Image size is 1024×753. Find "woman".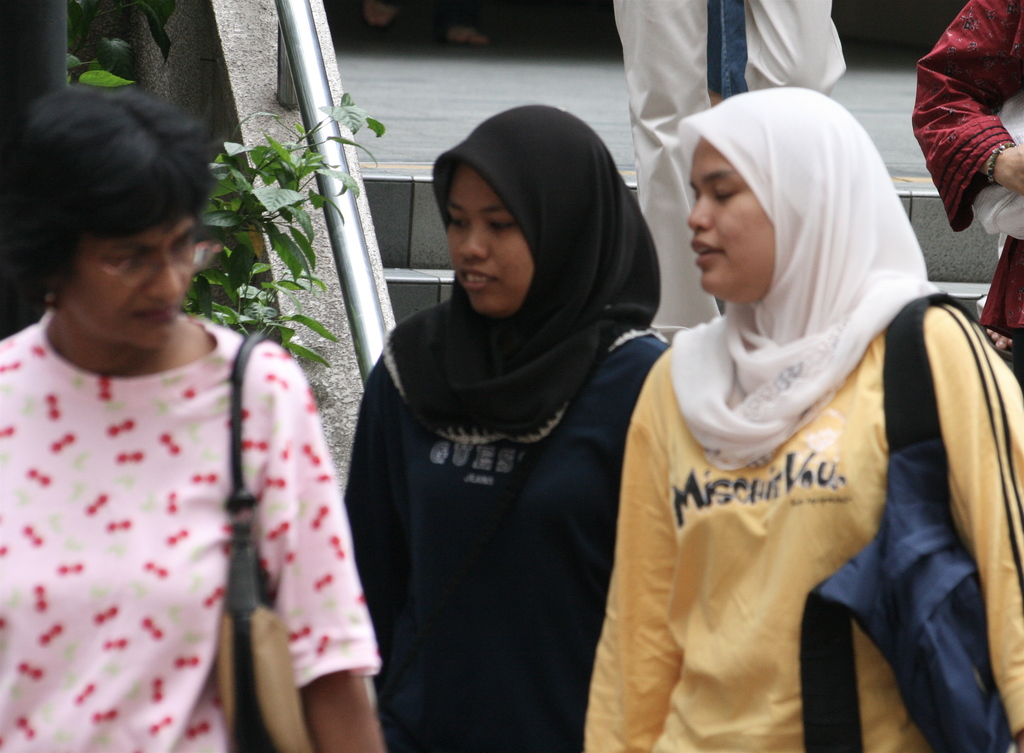
{"left": 586, "top": 92, "right": 1004, "bottom": 735}.
